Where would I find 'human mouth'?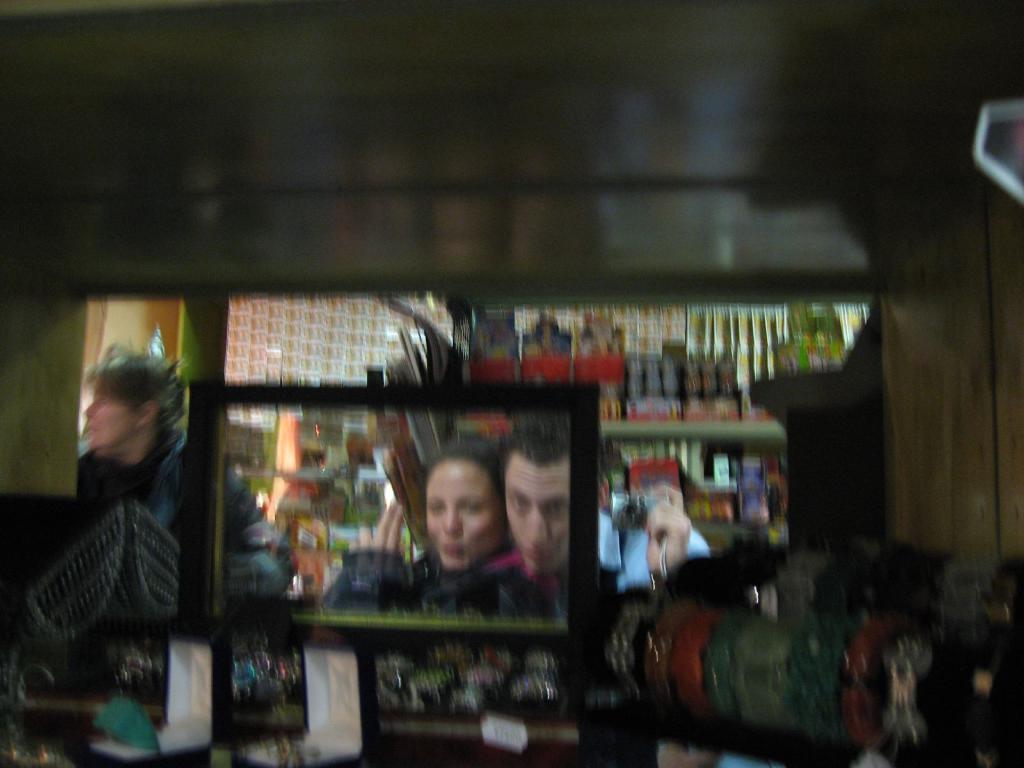
At <box>520,546,559,563</box>.
